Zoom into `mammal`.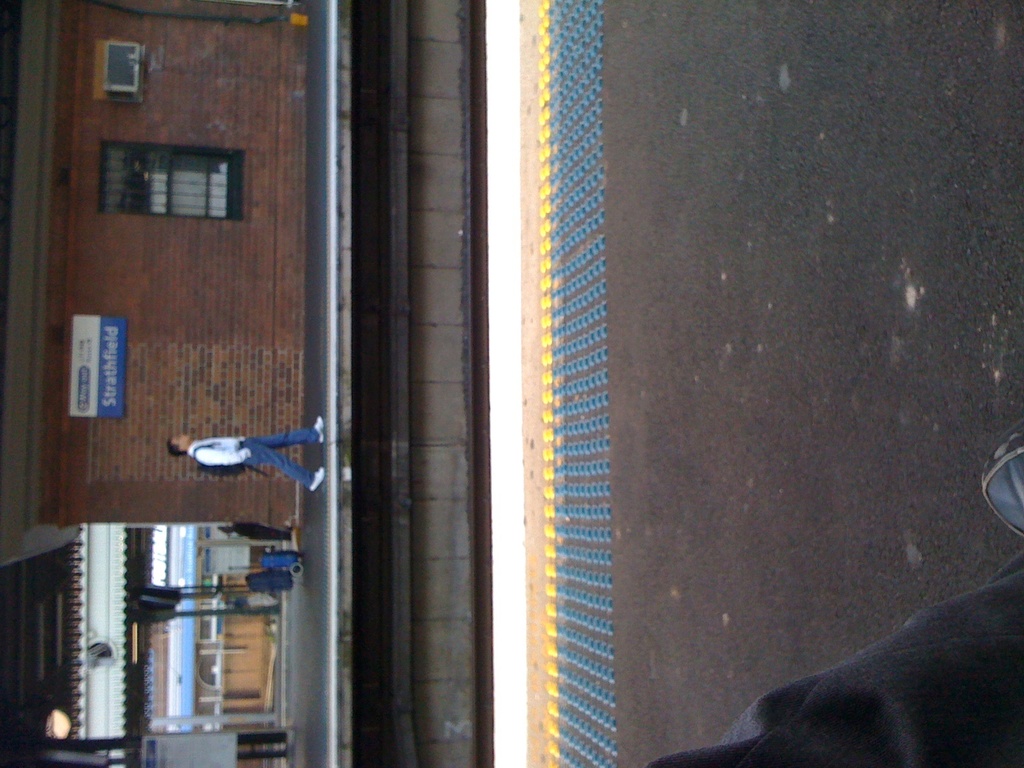
Zoom target: detection(646, 415, 1023, 767).
